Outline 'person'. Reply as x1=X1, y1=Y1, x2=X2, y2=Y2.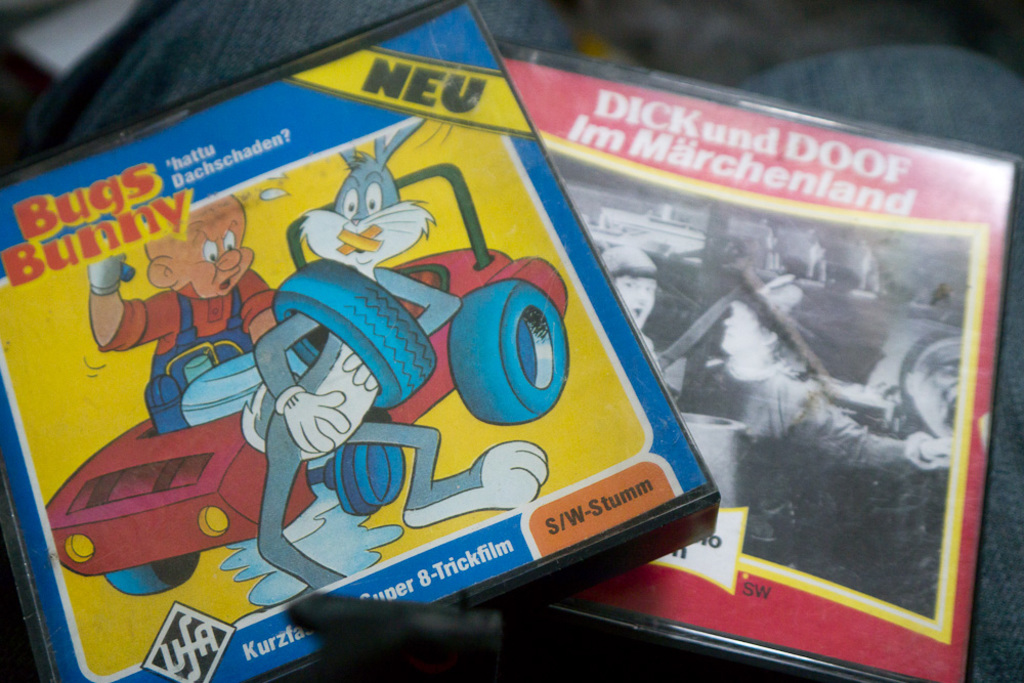
x1=88, y1=194, x2=284, y2=429.
